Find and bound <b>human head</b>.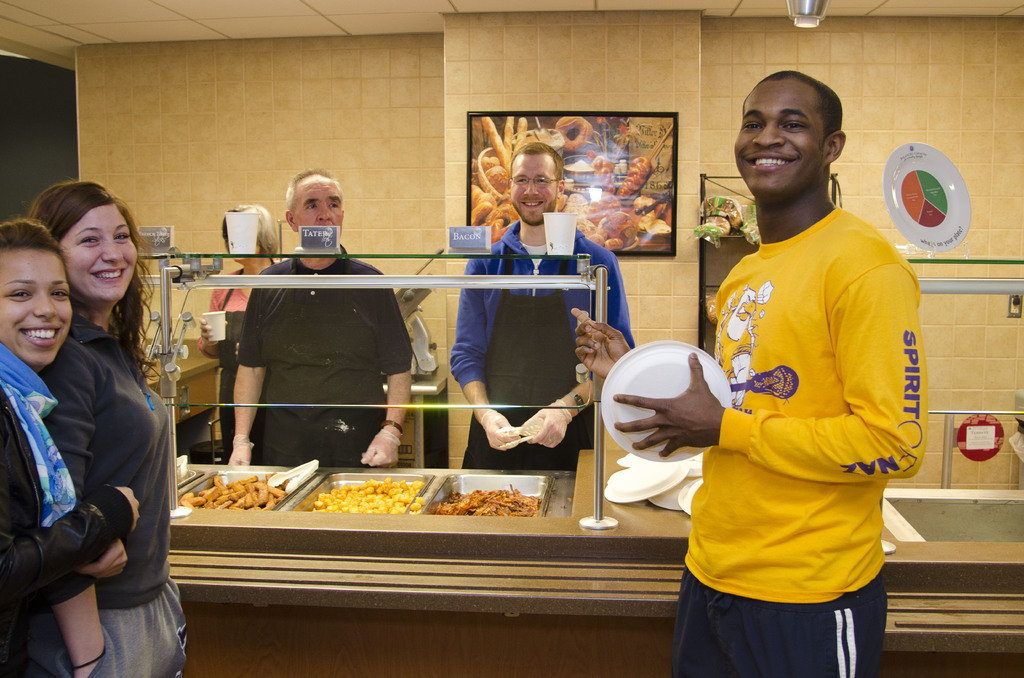
Bound: x1=32, y1=182, x2=140, y2=309.
